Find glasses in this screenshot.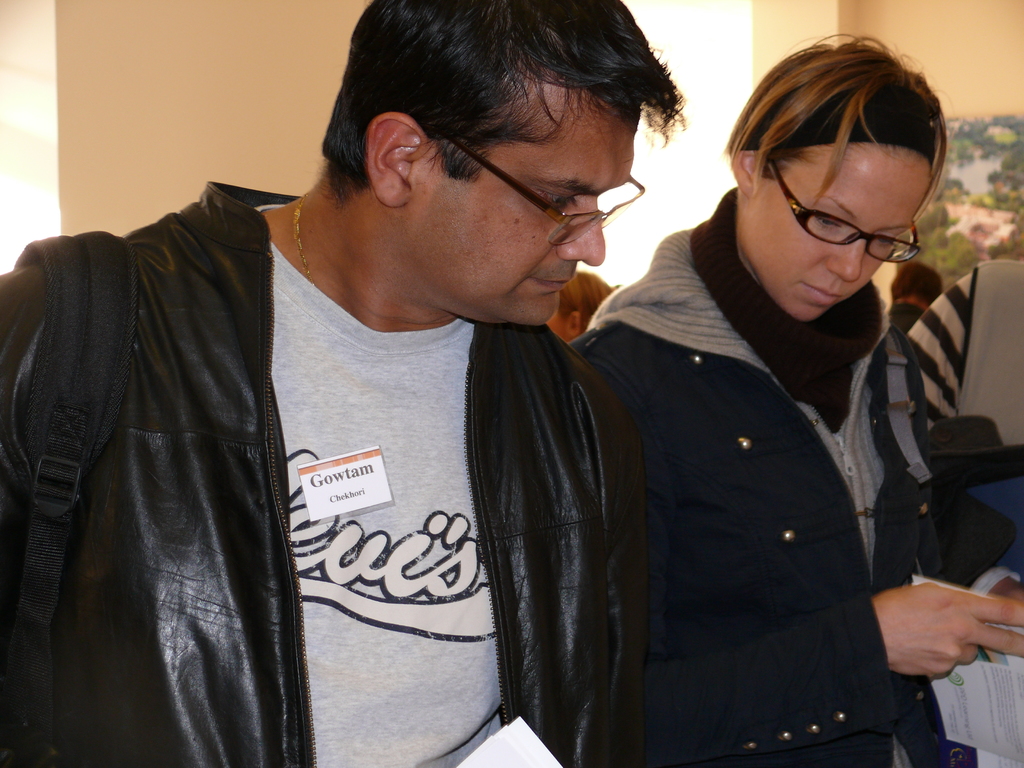
The bounding box for glasses is (435, 137, 647, 248).
